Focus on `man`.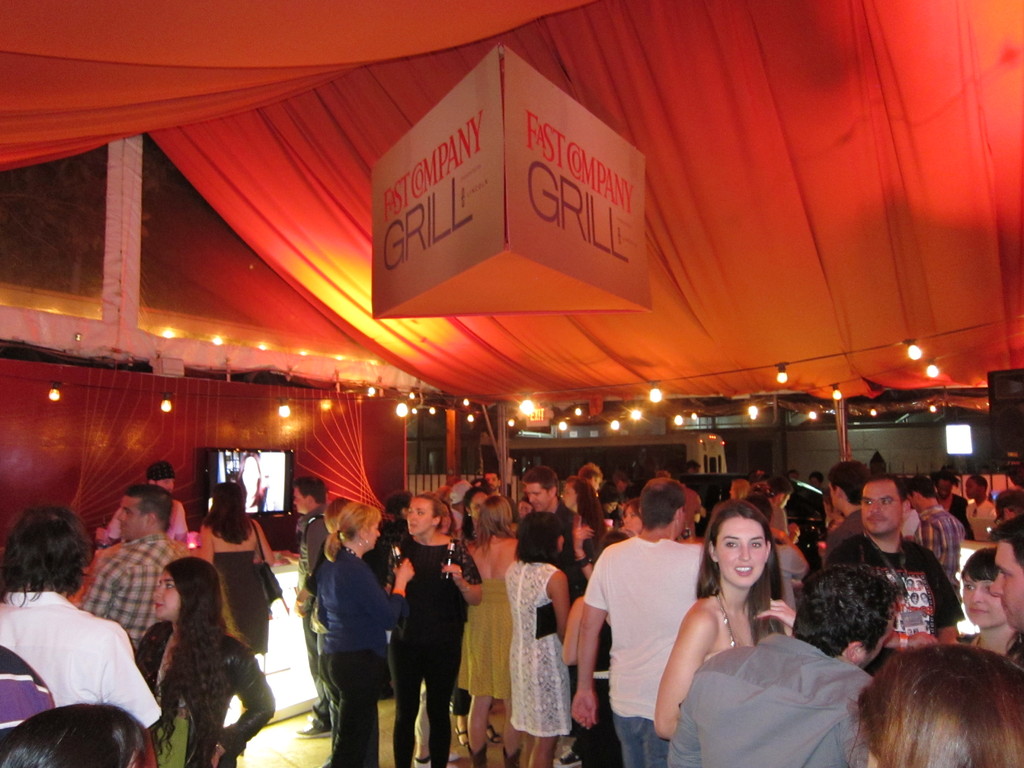
Focused at [989, 507, 1023, 668].
